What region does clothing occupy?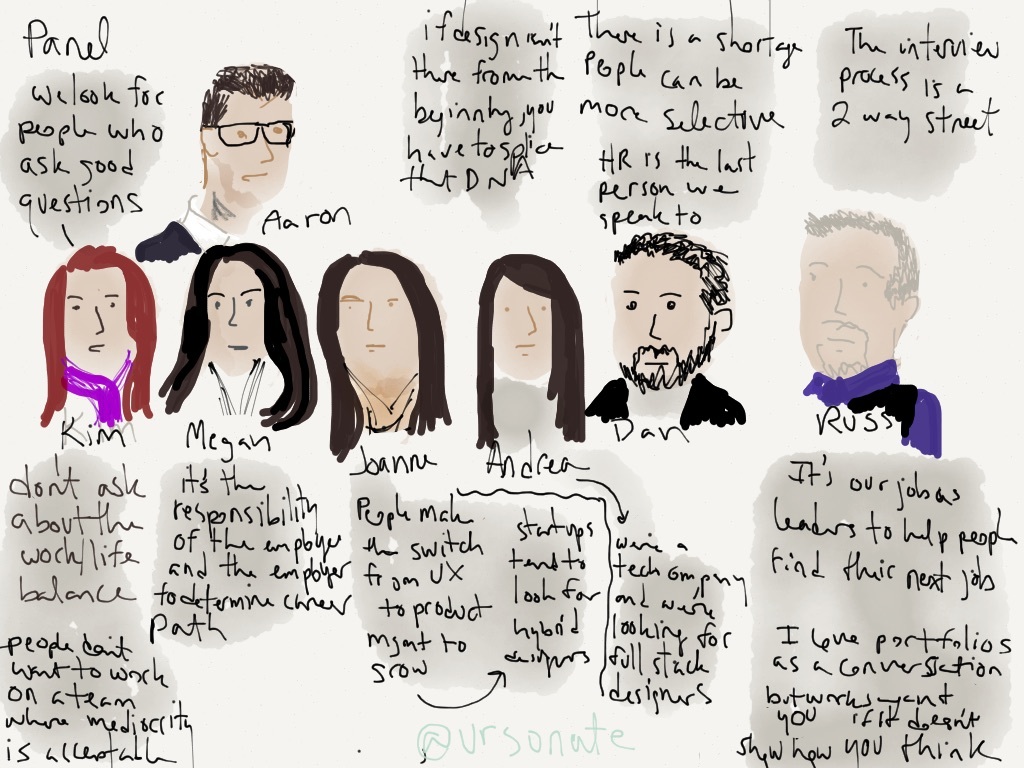
<bbox>804, 361, 944, 459</bbox>.
